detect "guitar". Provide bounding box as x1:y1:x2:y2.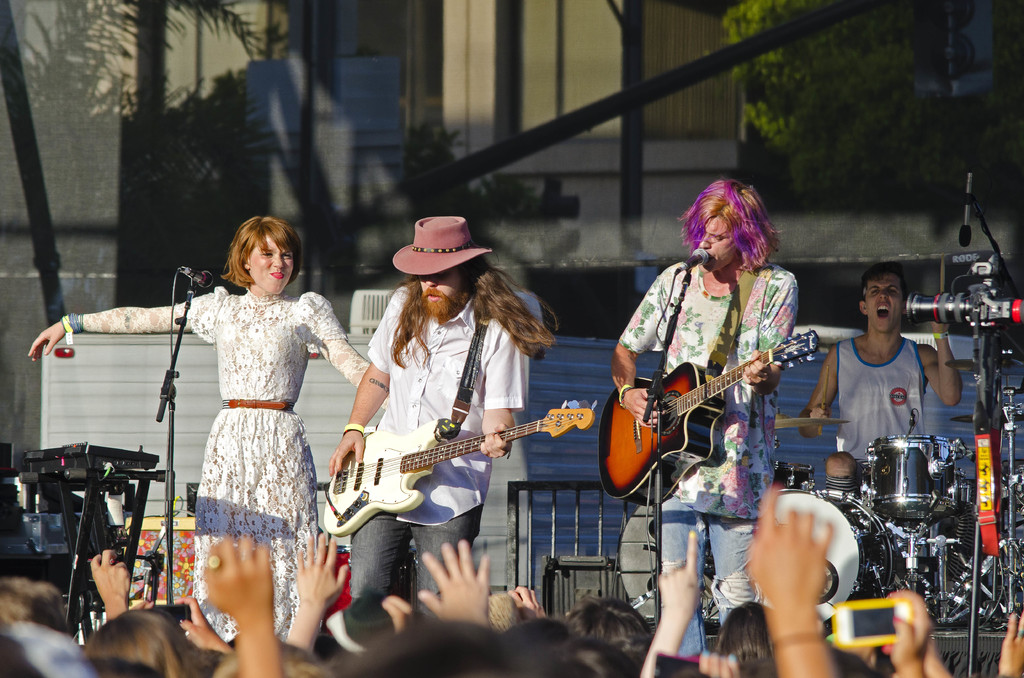
595:326:824:506.
